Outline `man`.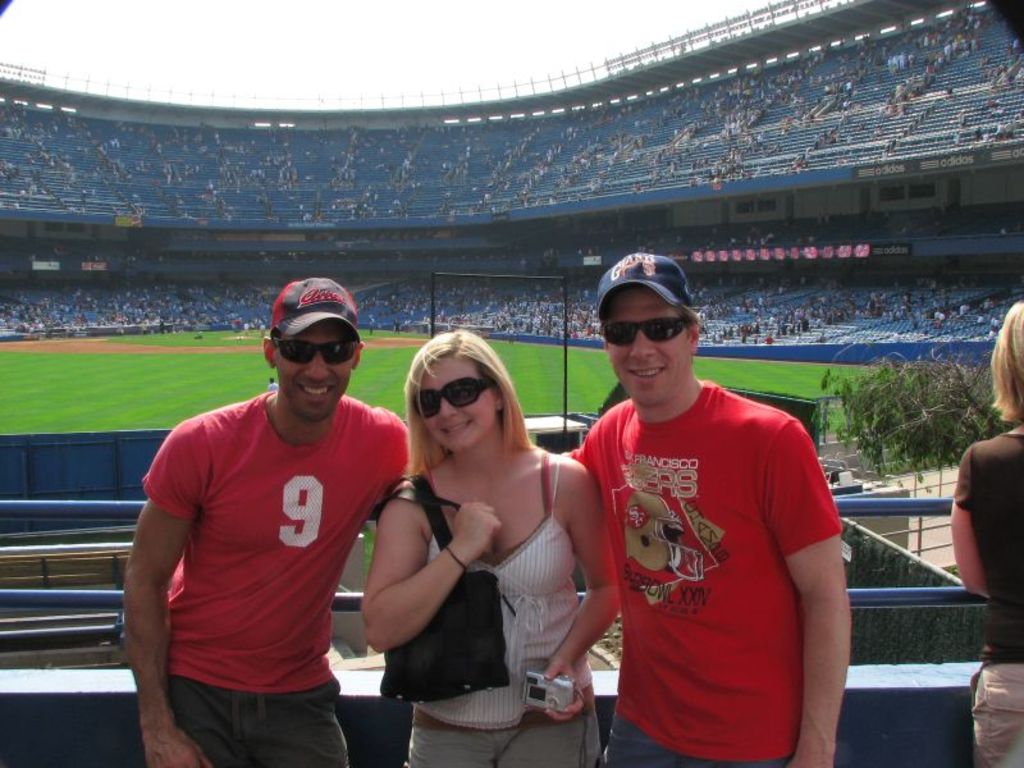
Outline: 558, 253, 855, 767.
